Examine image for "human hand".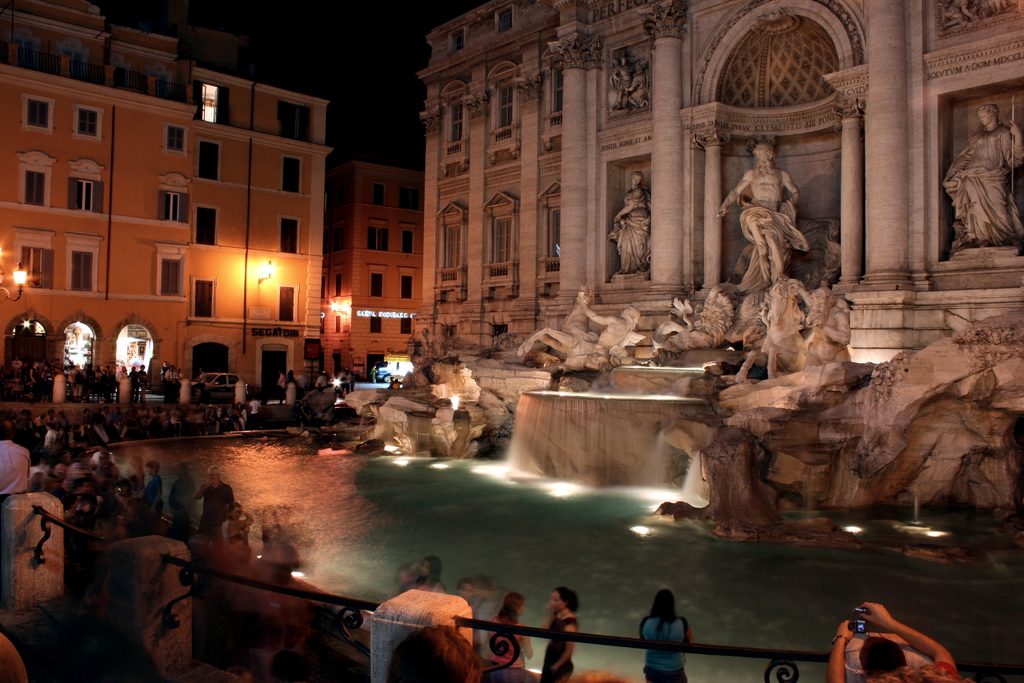
Examination result: {"x1": 717, "y1": 209, "x2": 729, "y2": 220}.
